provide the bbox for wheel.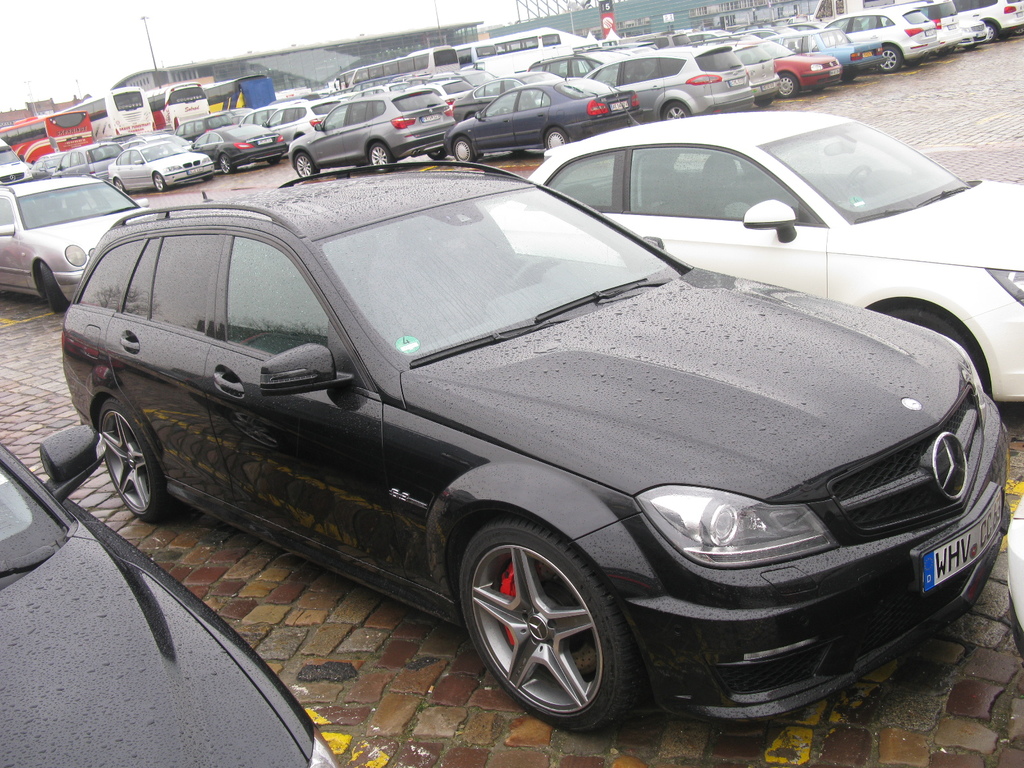
bbox=[39, 262, 65, 309].
